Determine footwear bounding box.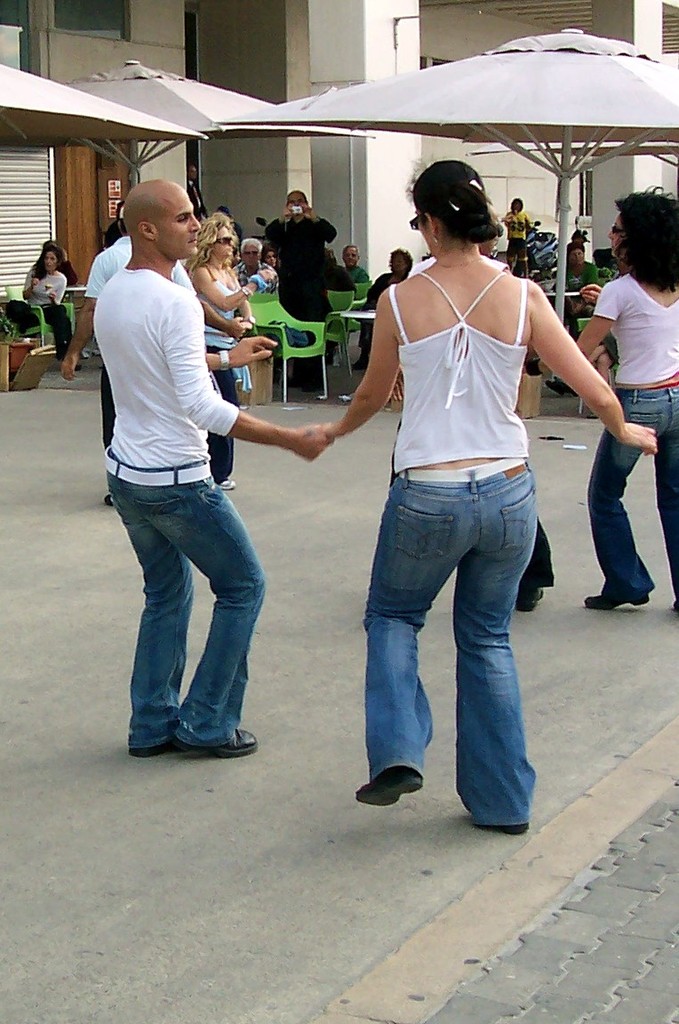
Determined: select_region(514, 580, 543, 609).
